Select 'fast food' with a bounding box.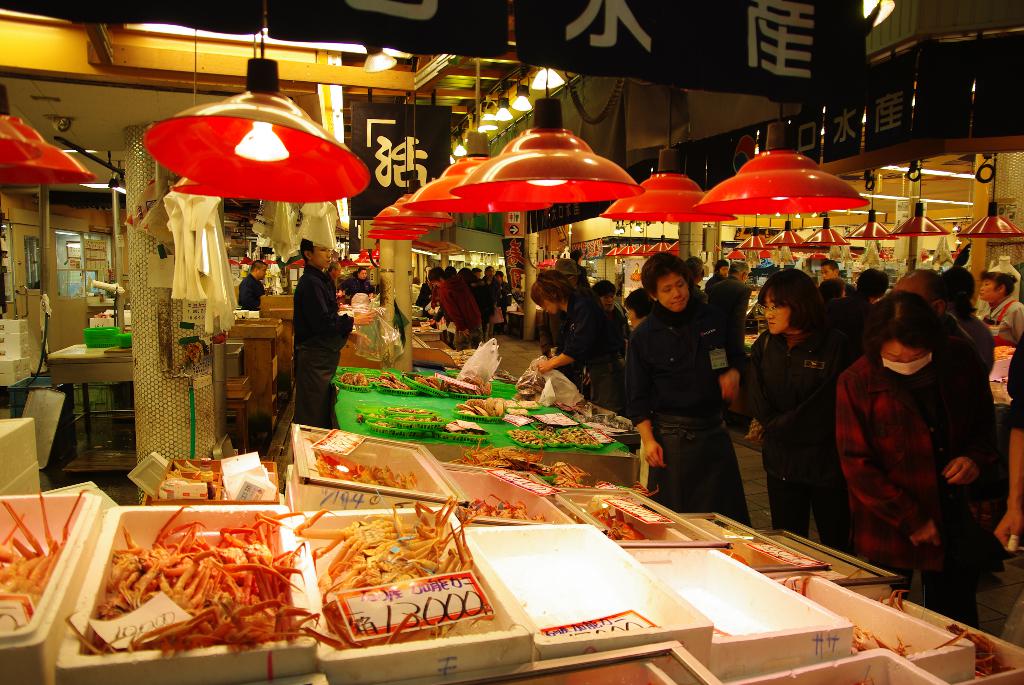
x1=74 y1=517 x2=370 y2=660.
